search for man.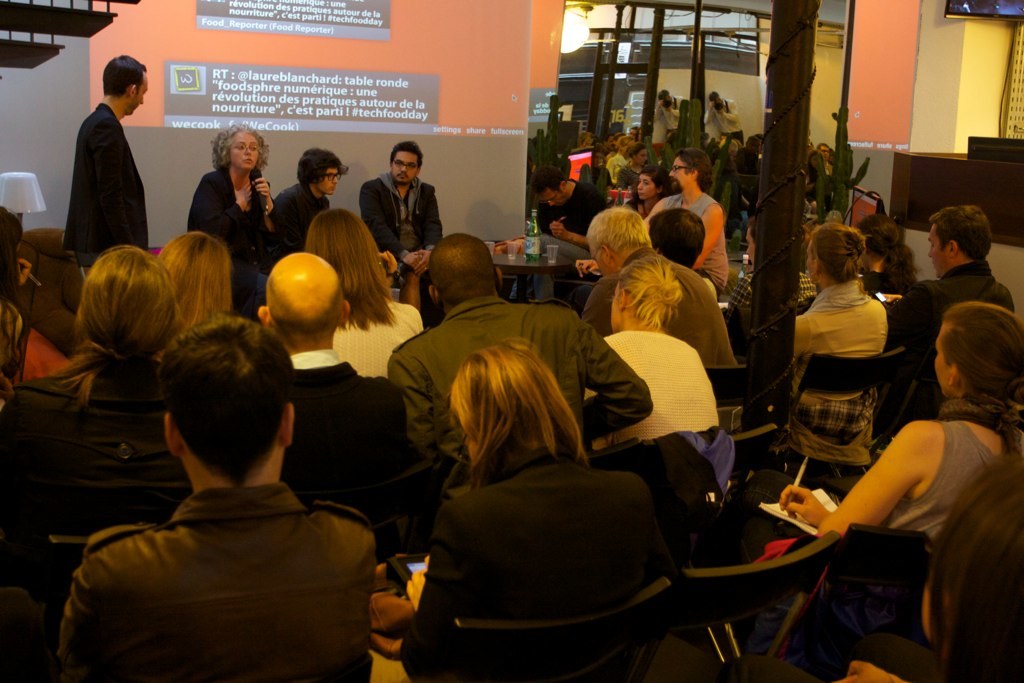
Found at Rect(528, 167, 605, 256).
